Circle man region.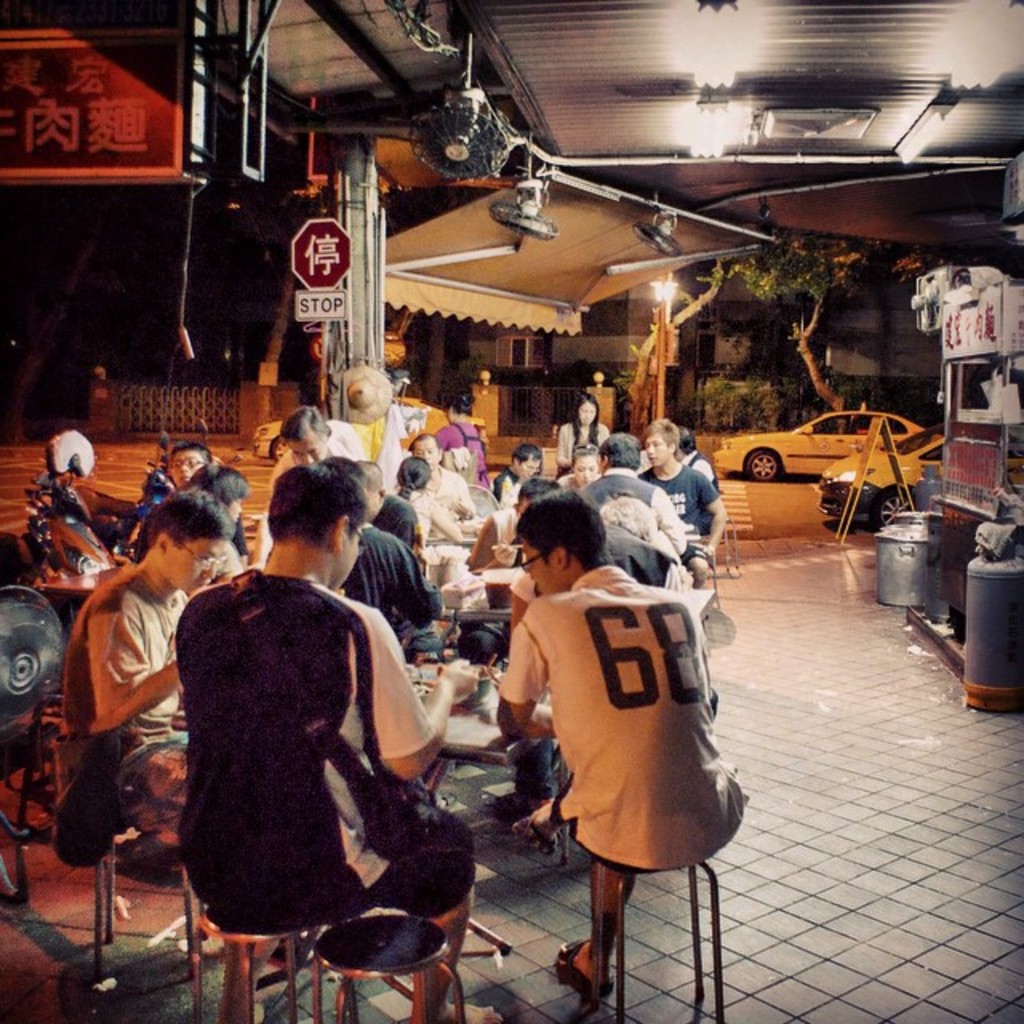
Region: [640, 421, 730, 566].
